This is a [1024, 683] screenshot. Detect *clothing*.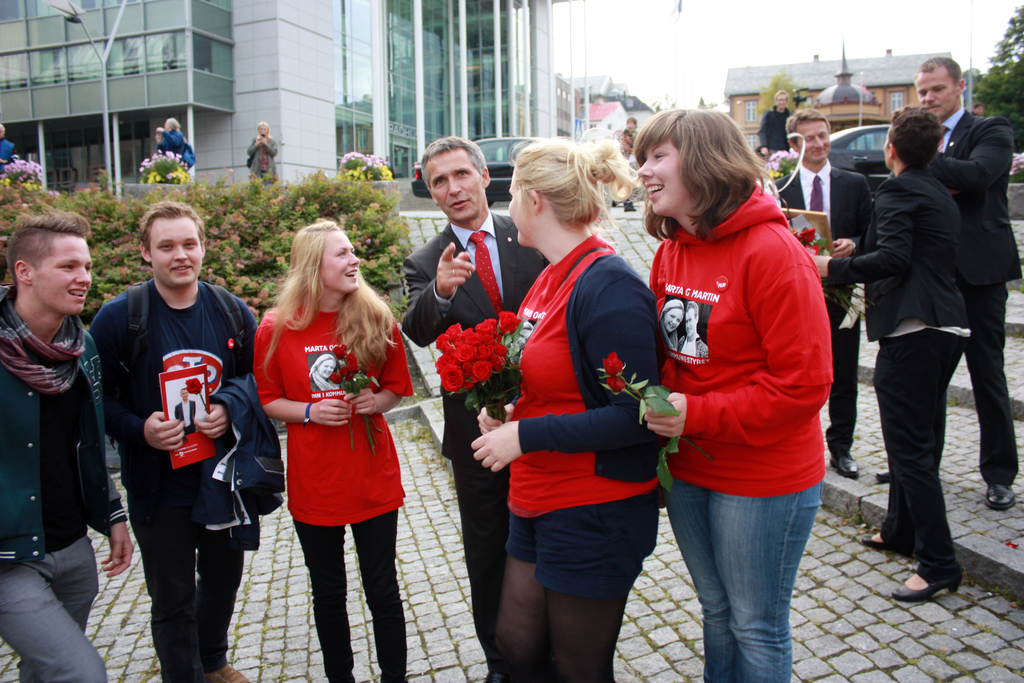
251, 134, 278, 192.
